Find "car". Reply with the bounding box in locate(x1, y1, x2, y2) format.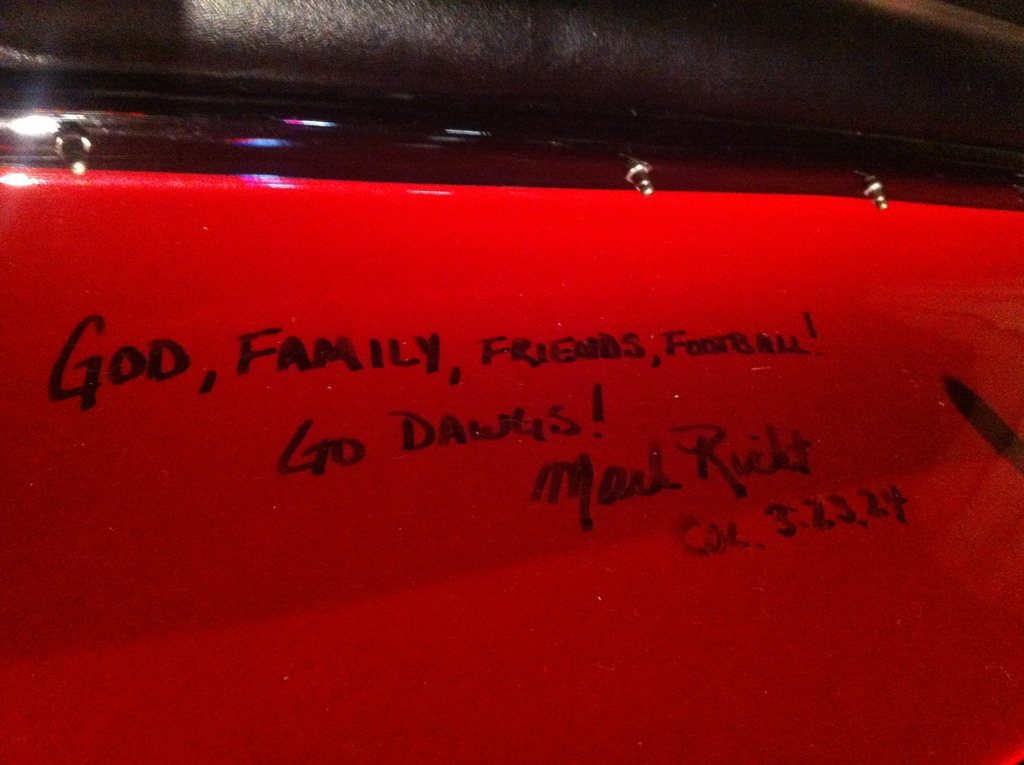
locate(0, 0, 1023, 764).
